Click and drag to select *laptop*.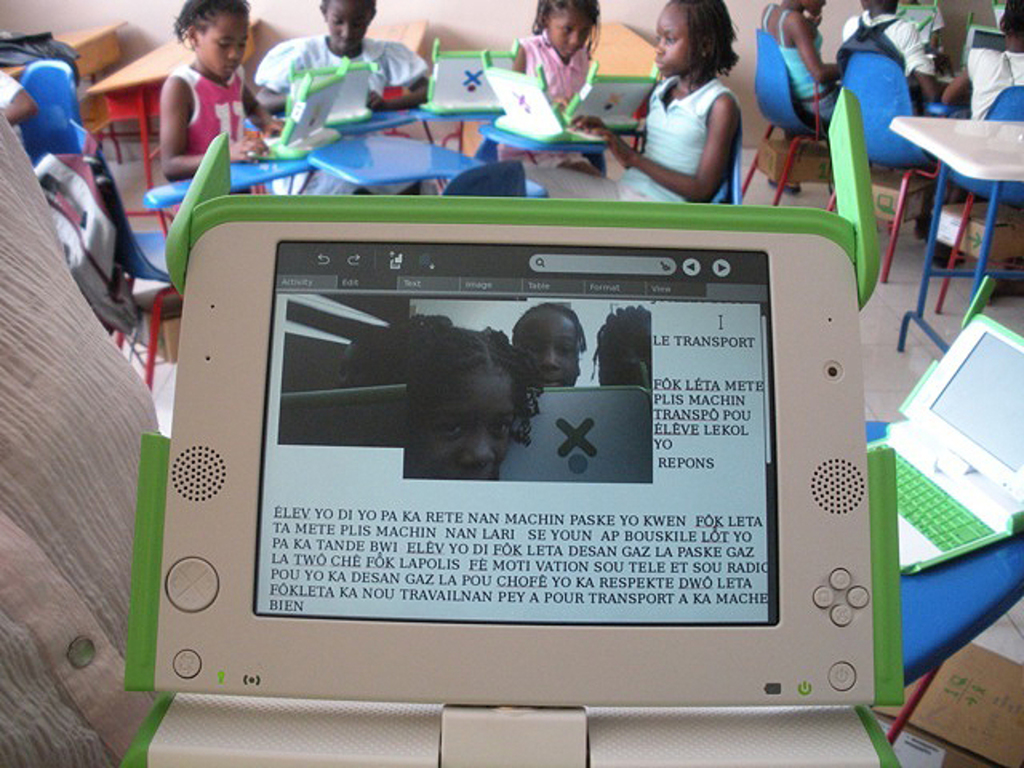
Selection: bbox=[414, 37, 523, 117].
